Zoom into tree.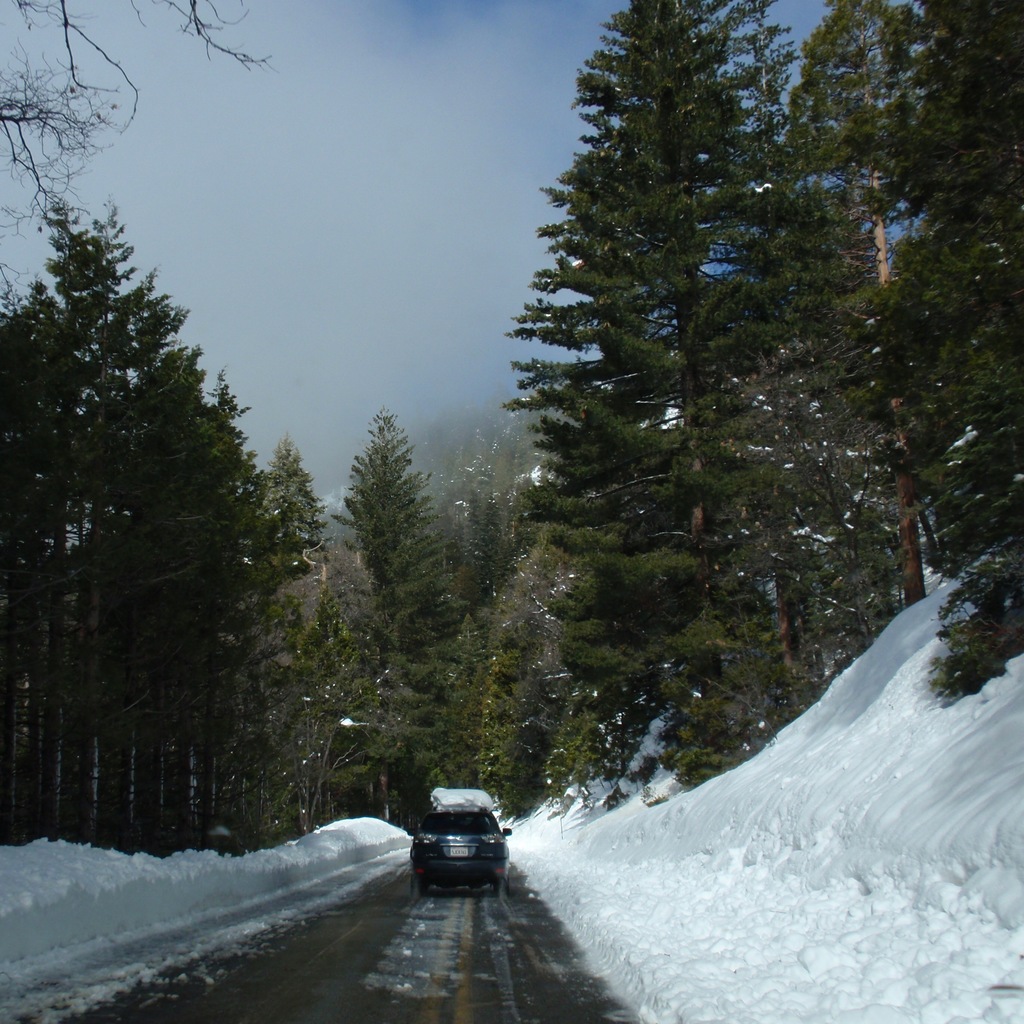
Zoom target: [0, 212, 476, 848].
